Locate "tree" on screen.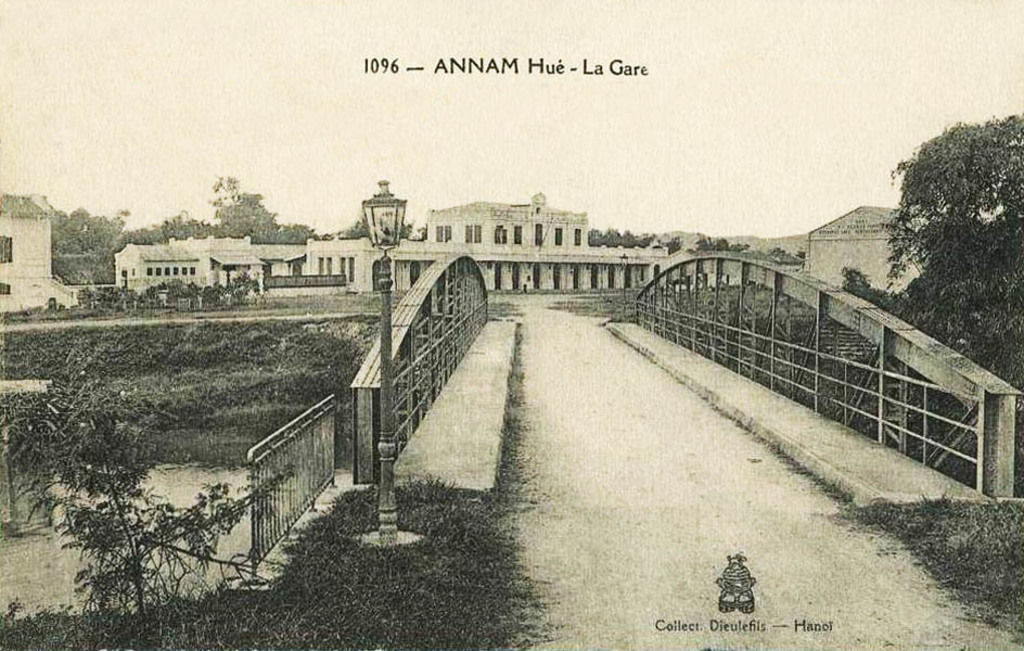
On screen at region(590, 224, 604, 245).
